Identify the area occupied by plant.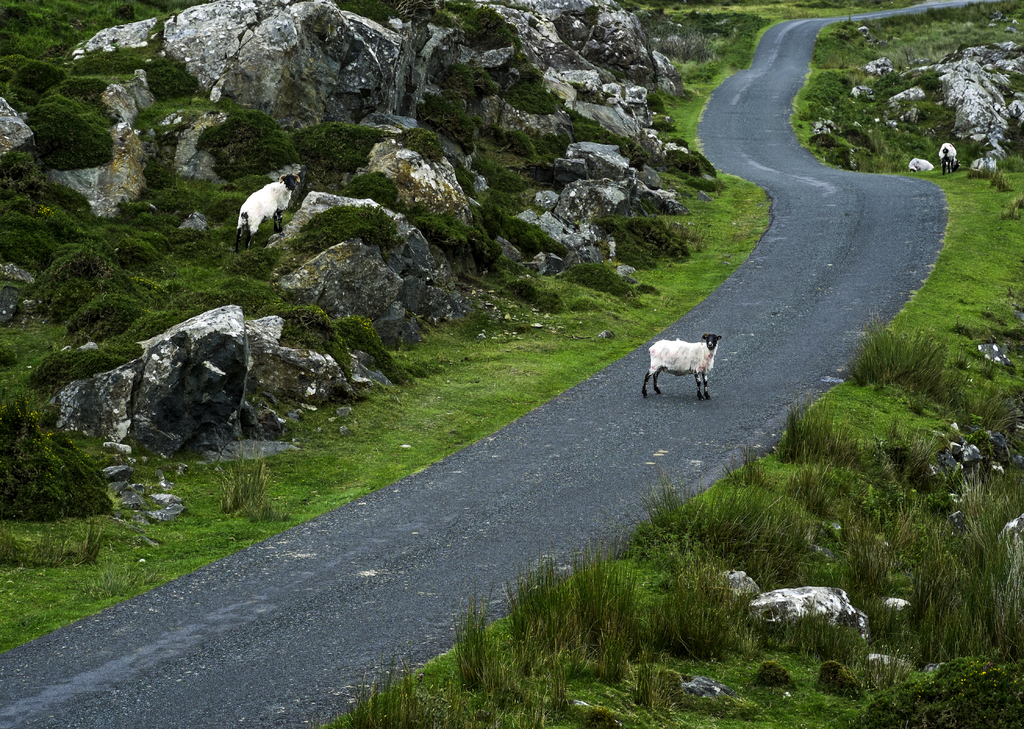
Area: bbox=(844, 318, 950, 412).
